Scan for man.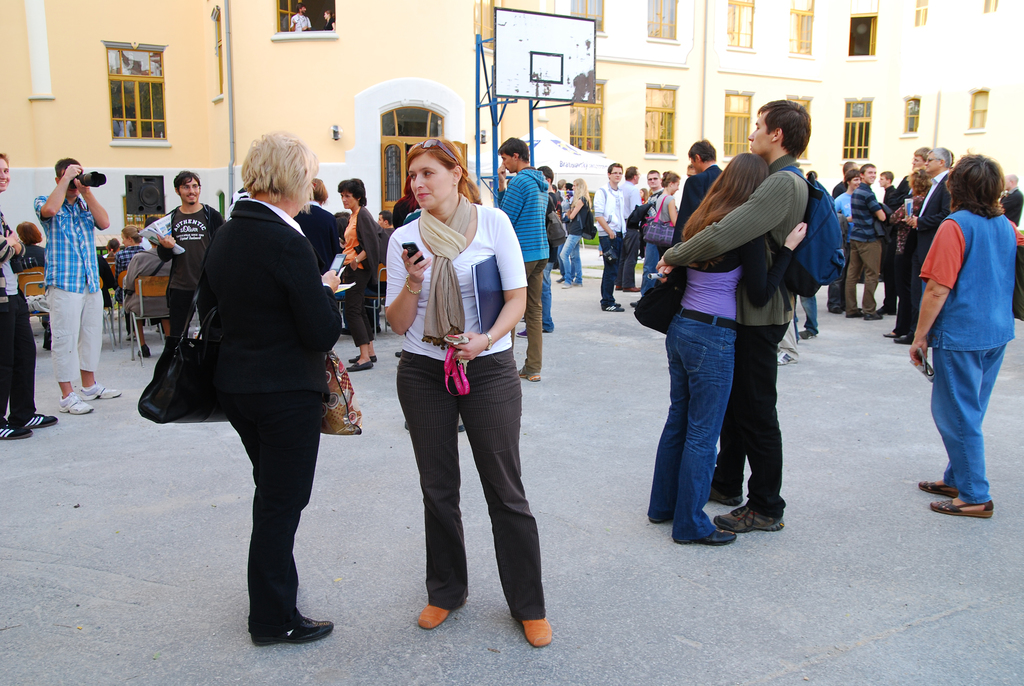
Scan result: crop(150, 169, 229, 343).
